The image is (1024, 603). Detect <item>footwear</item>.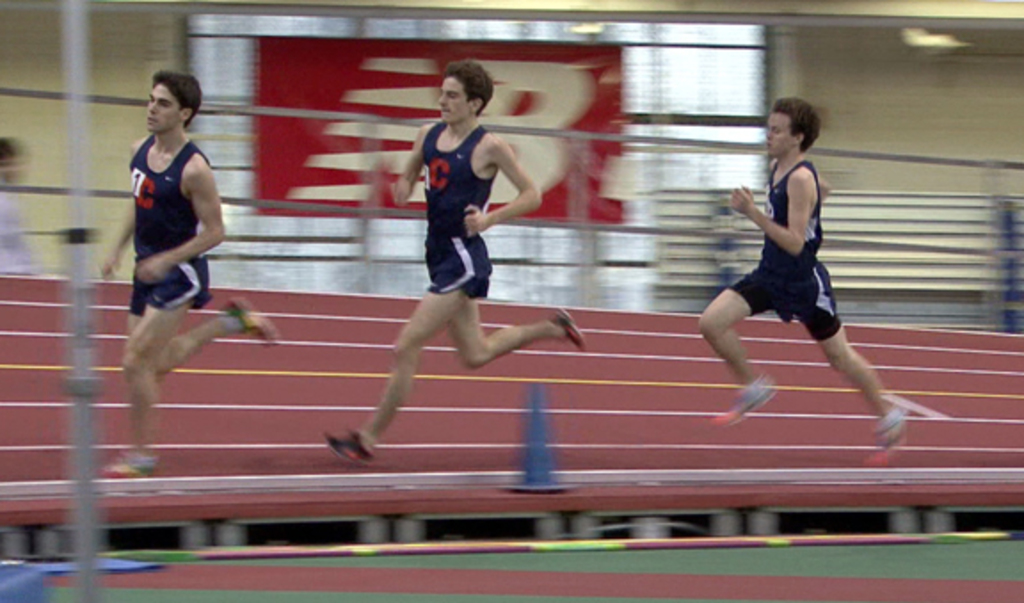
Detection: bbox=[555, 304, 590, 349].
